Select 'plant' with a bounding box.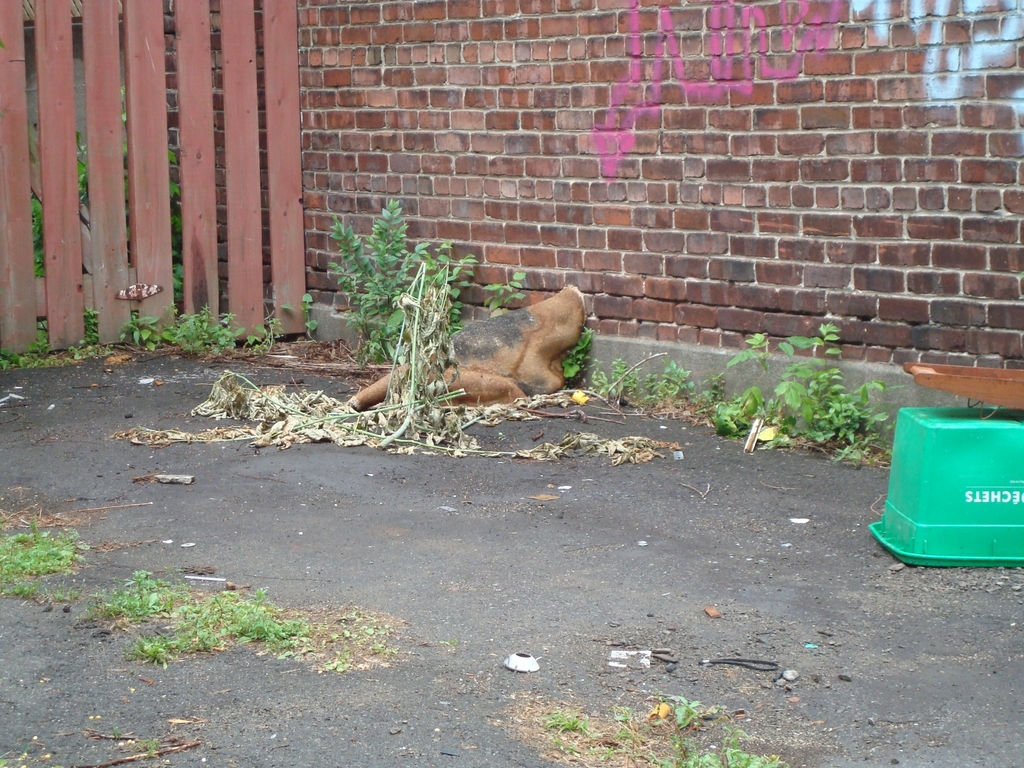
35,317,61,357.
